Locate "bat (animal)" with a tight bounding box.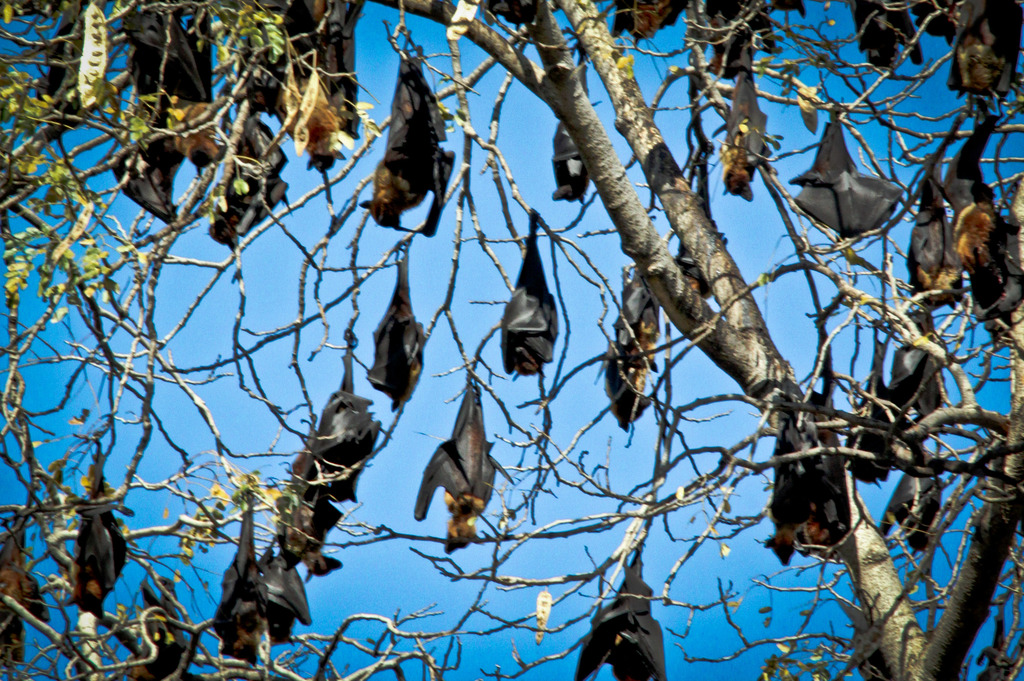
204, 75, 312, 246.
